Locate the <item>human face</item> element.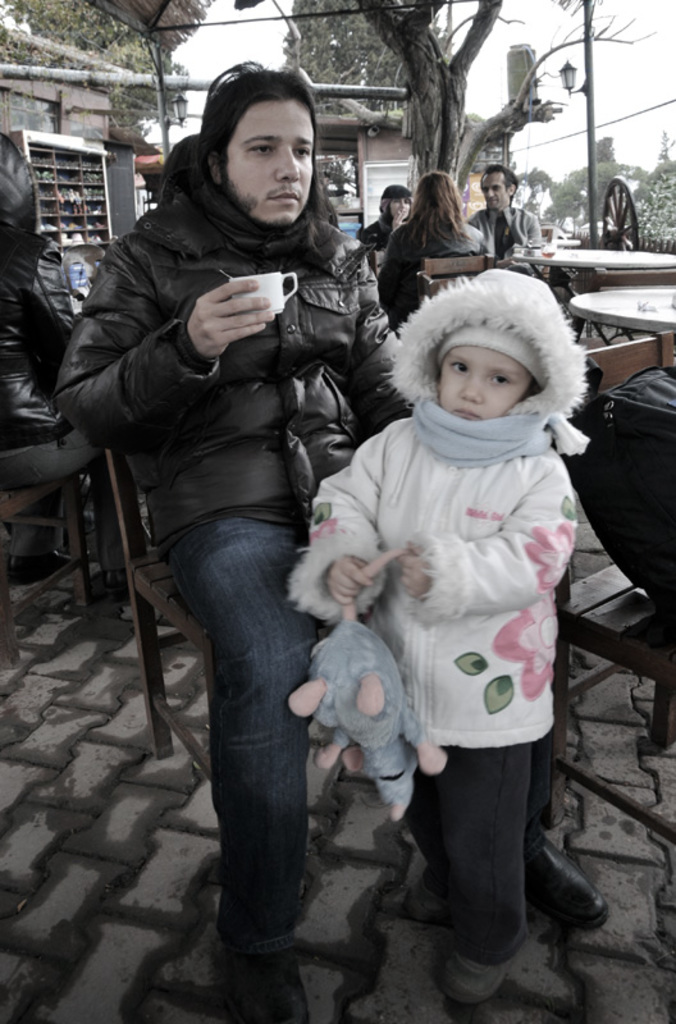
Element bbox: (442, 347, 531, 420).
